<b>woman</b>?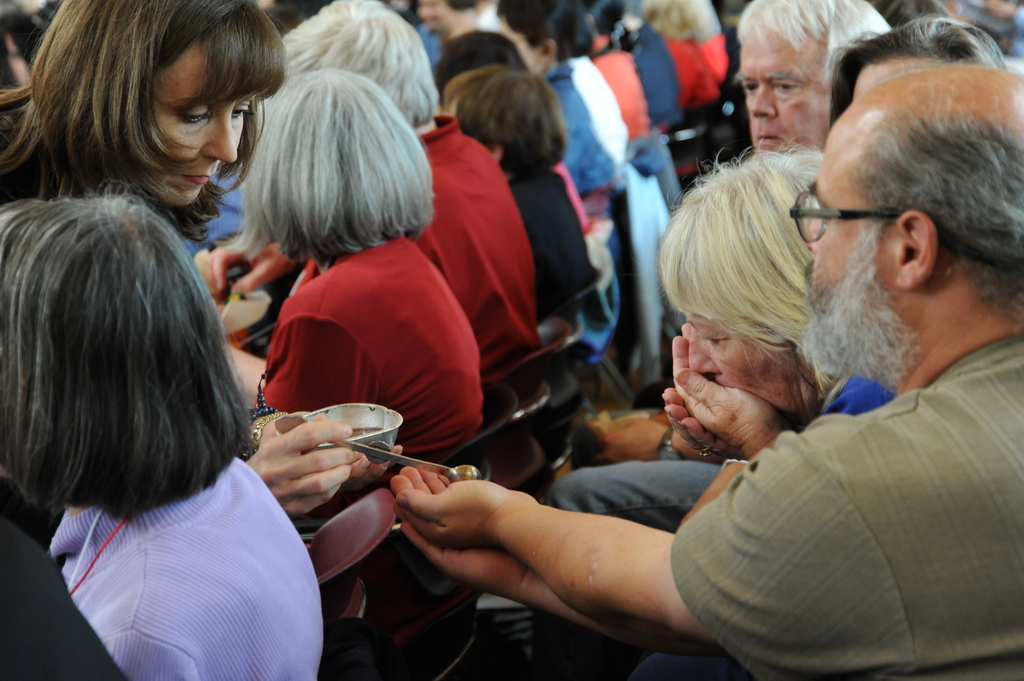
[x1=659, y1=140, x2=898, y2=523]
